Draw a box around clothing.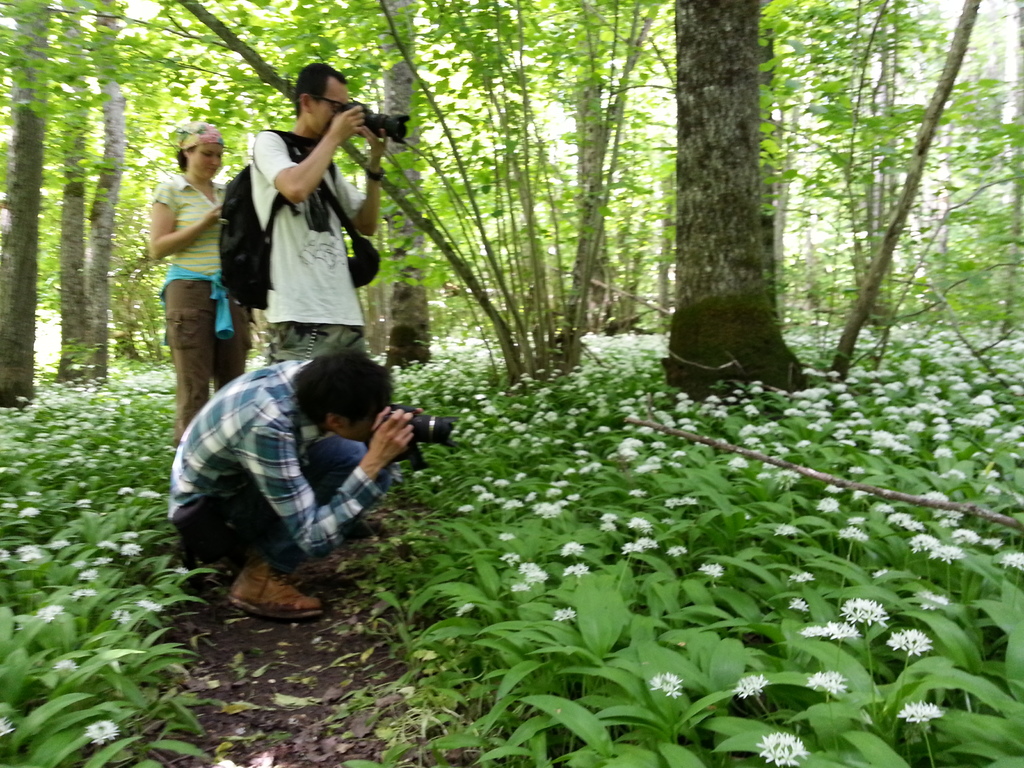
153 173 250 438.
